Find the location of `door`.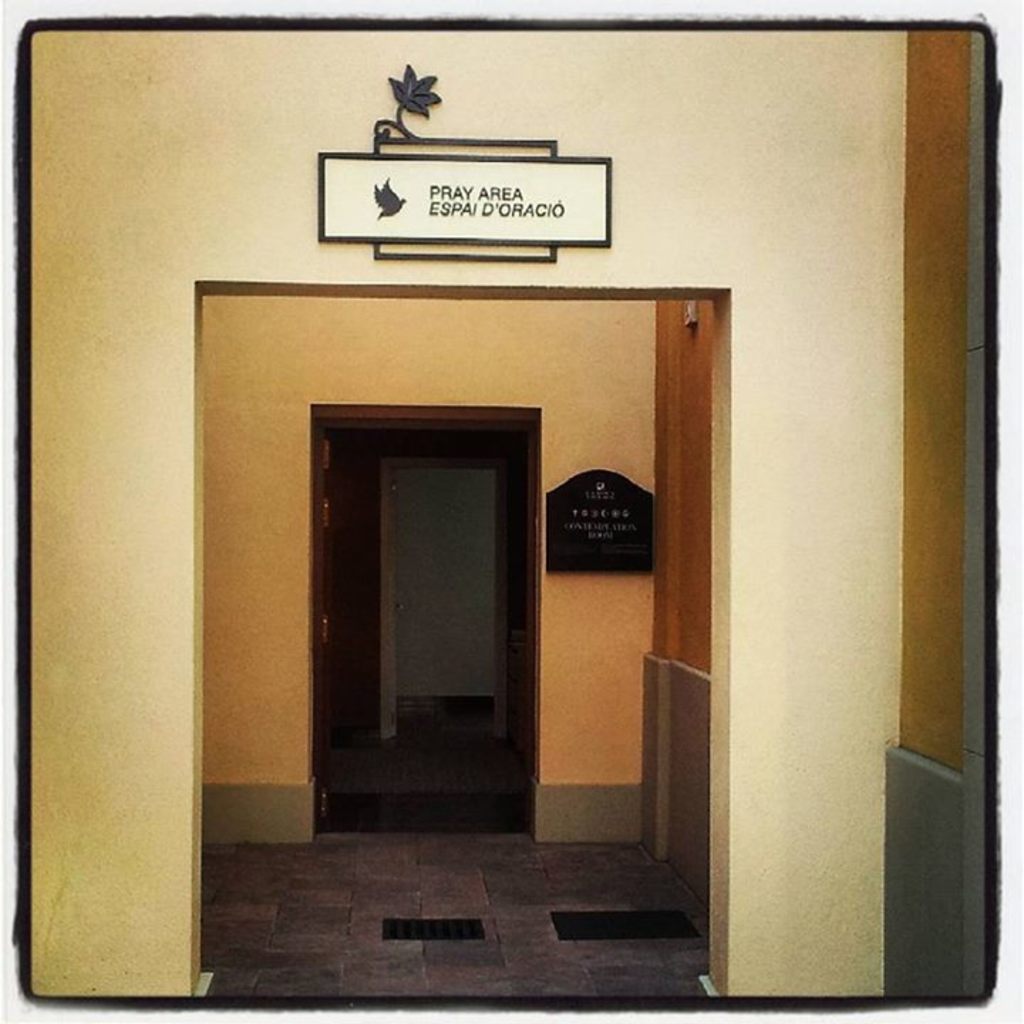
Location: (317,417,542,822).
